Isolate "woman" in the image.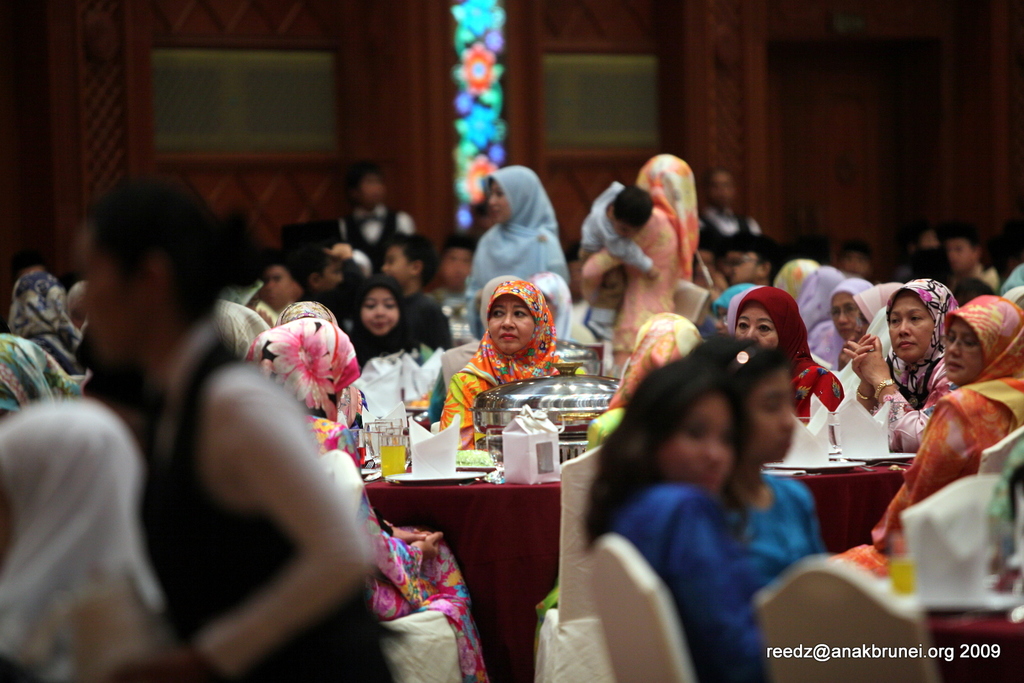
Isolated region: [81, 171, 393, 682].
